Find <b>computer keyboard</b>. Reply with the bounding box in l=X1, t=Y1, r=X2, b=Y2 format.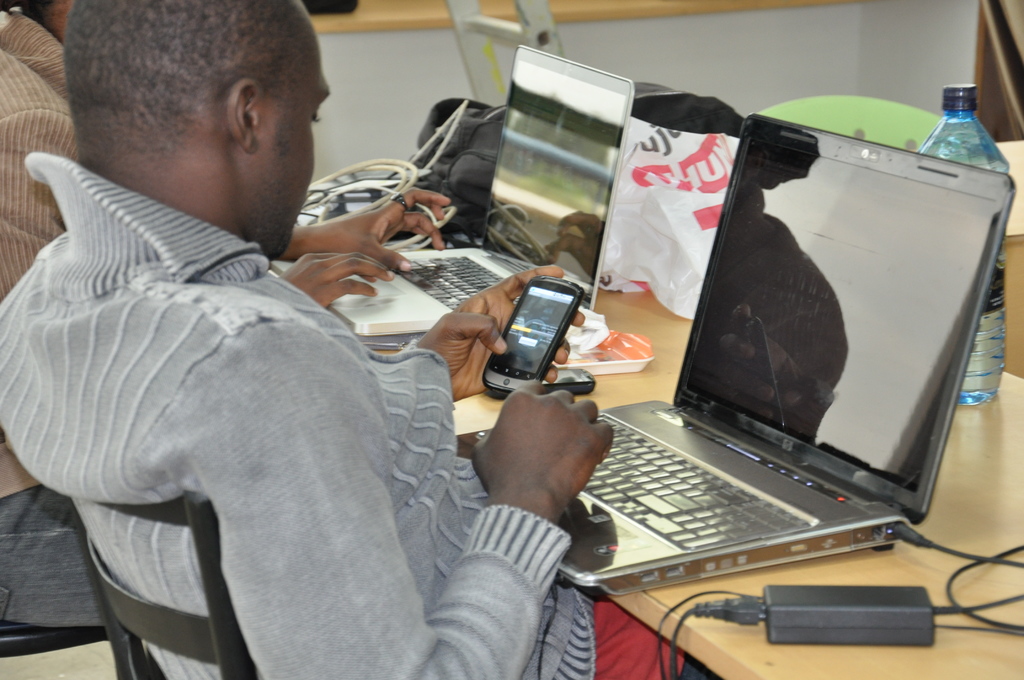
l=579, t=413, r=812, b=552.
